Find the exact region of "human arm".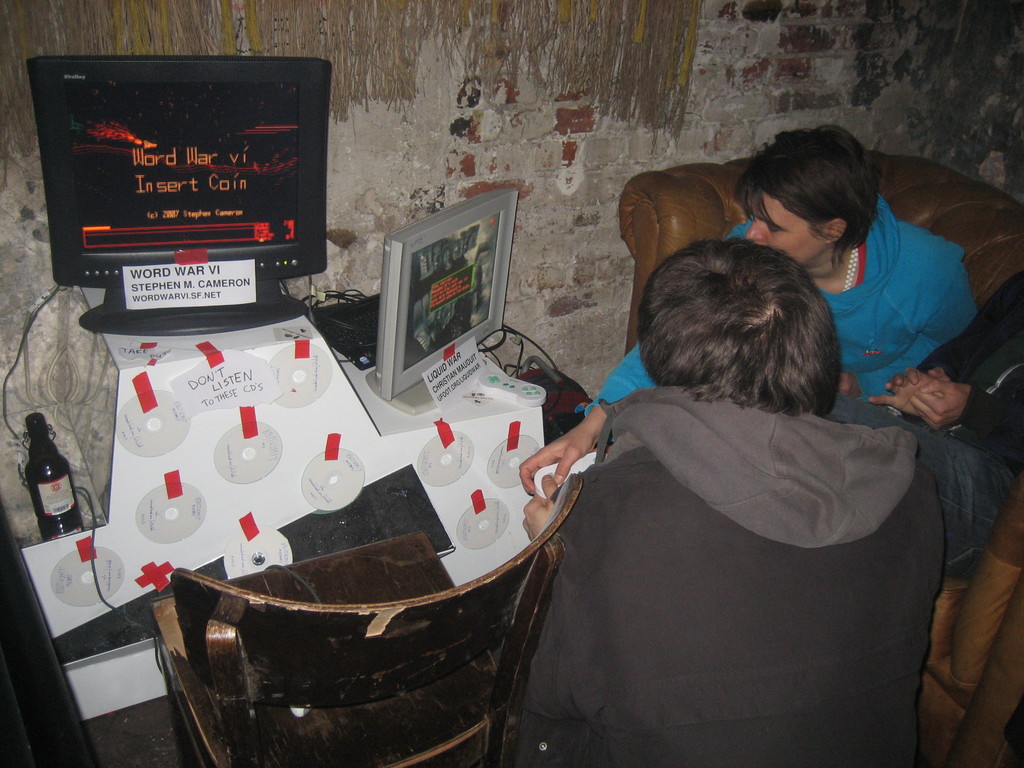
Exact region: 867, 284, 1005, 417.
